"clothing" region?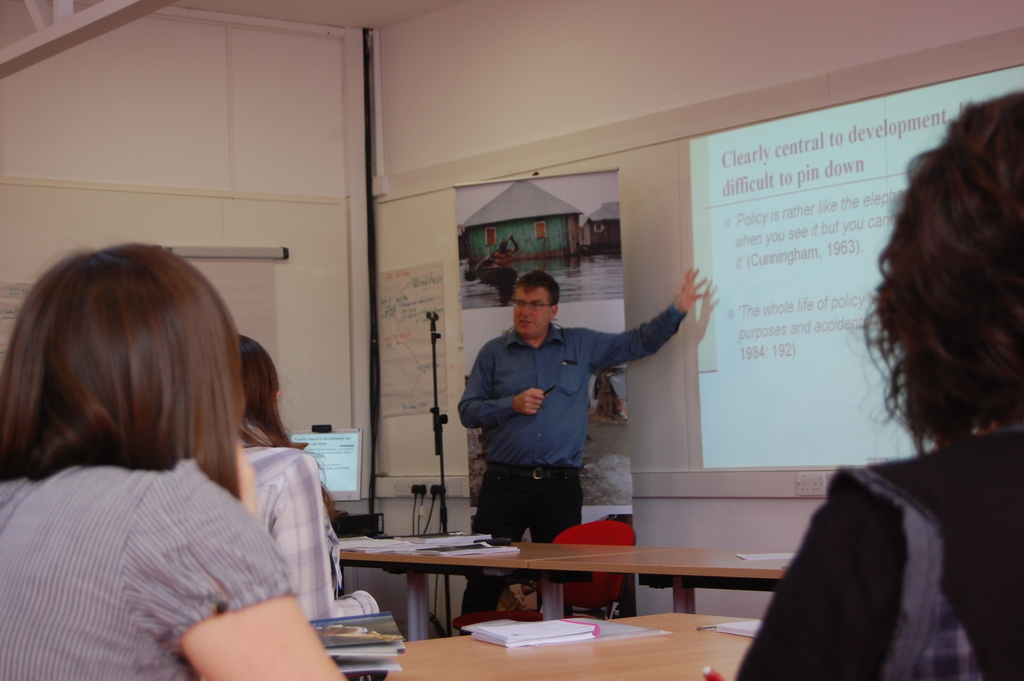
bbox=(246, 437, 383, 611)
